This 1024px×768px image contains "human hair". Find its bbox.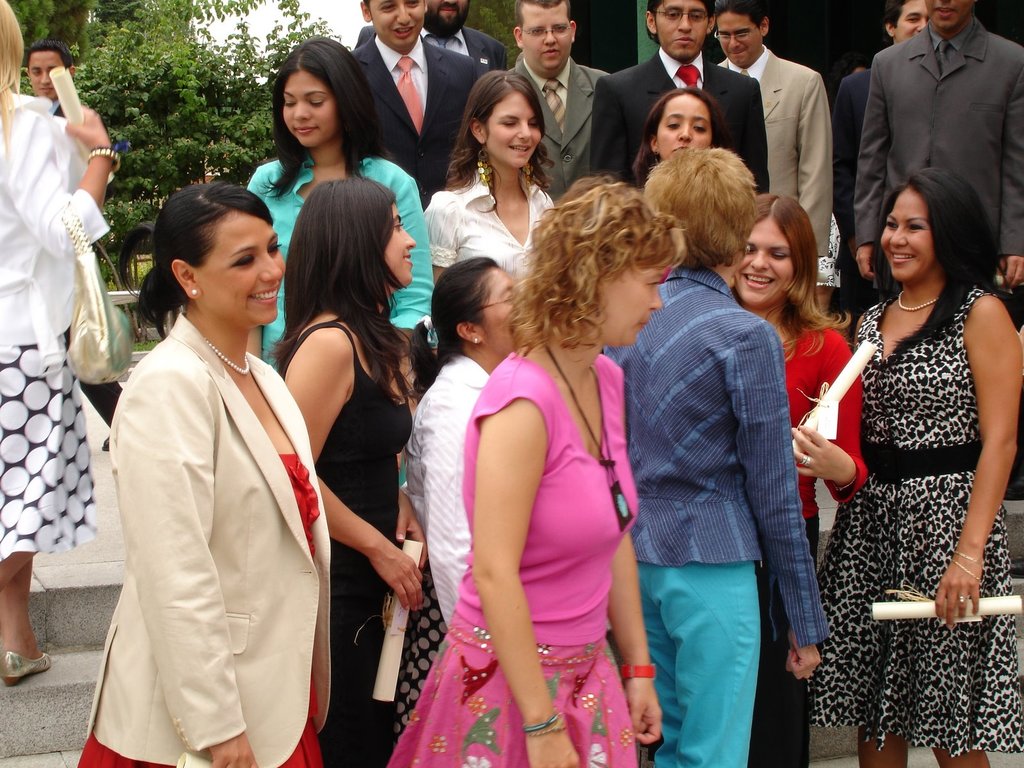
pyautogui.locateOnScreen(759, 189, 851, 356).
